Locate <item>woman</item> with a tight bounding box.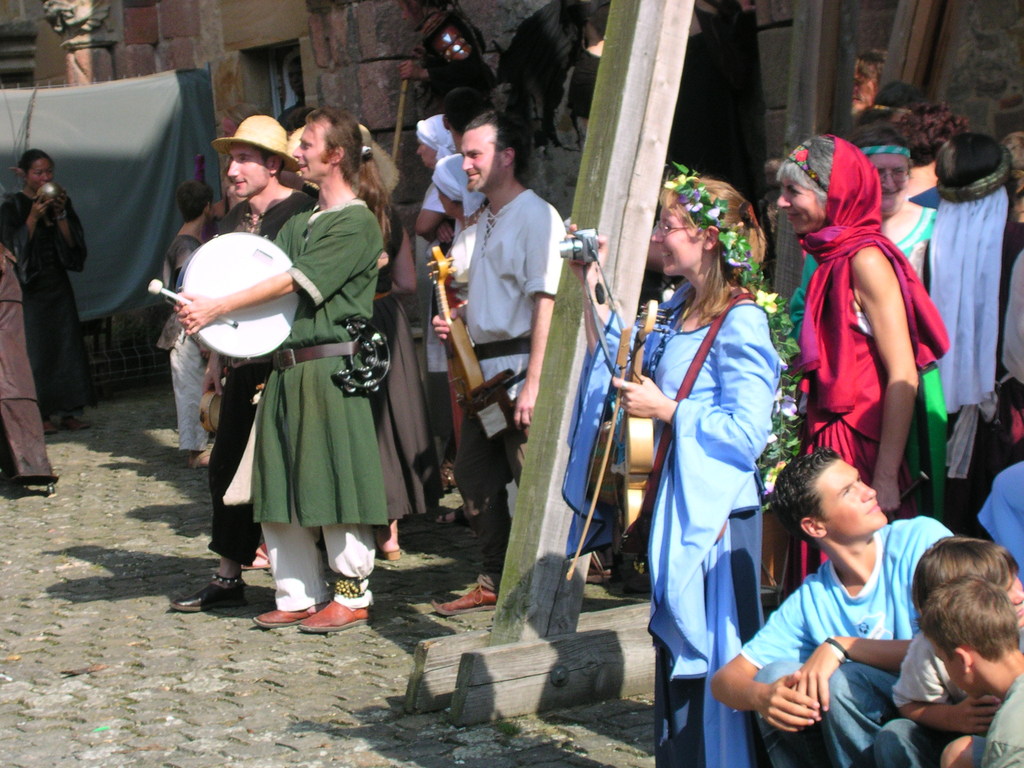
0:149:100:439.
